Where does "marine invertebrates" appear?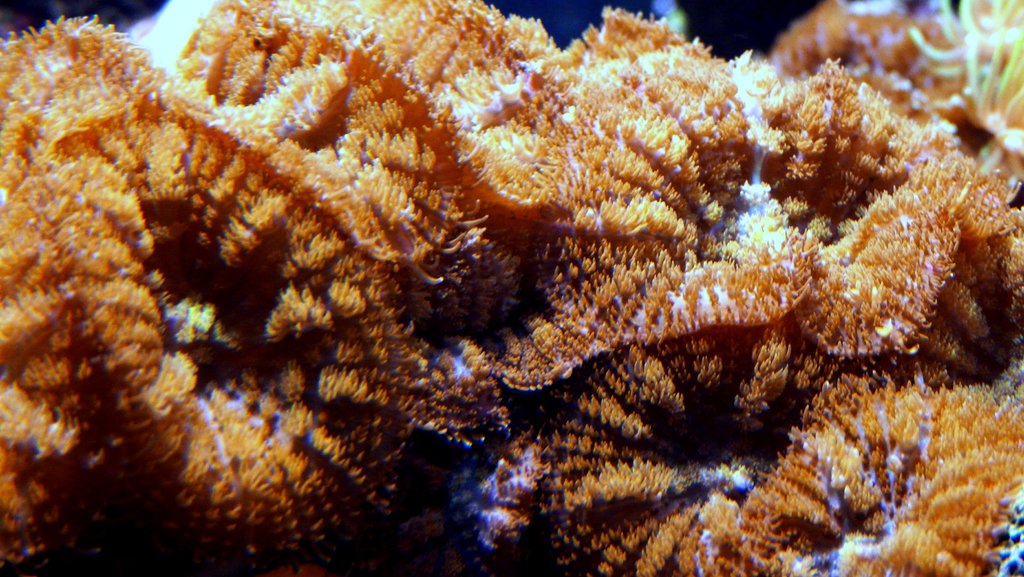
Appears at [left=129, top=0, right=598, bottom=352].
